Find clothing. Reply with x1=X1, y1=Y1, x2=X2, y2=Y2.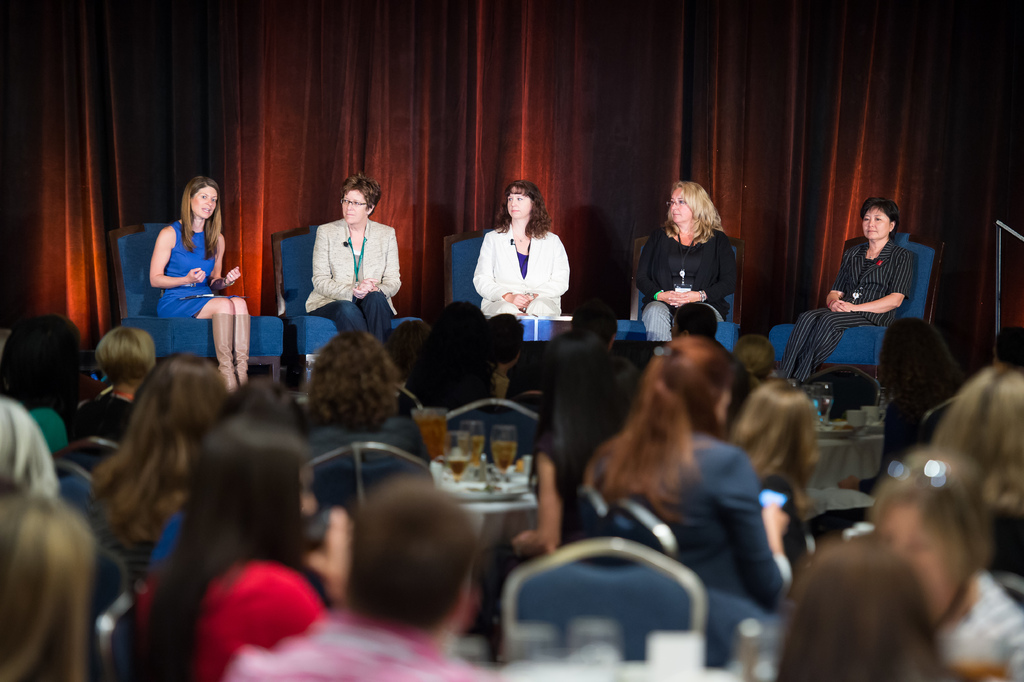
x1=778, y1=238, x2=913, y2=383.
